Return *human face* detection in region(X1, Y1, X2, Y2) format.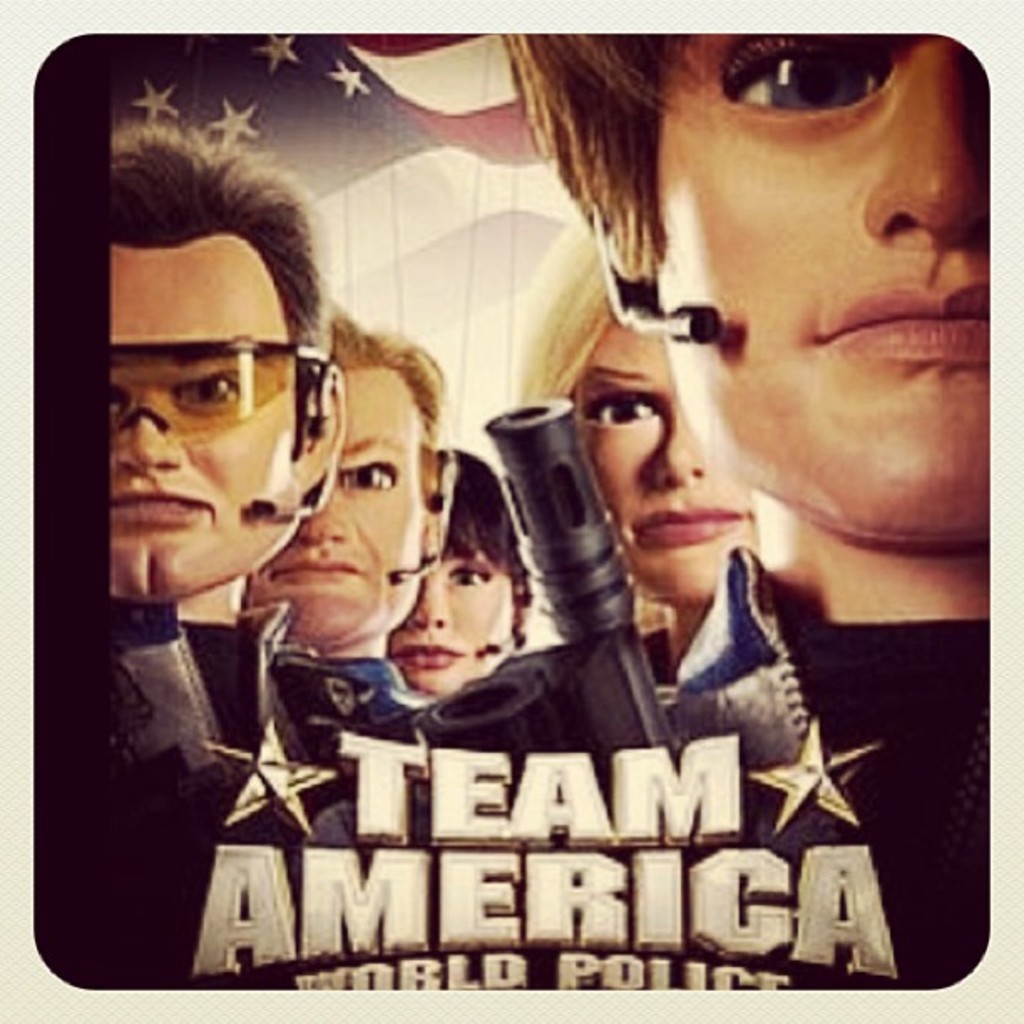
region(107, 228, 301, 596).
